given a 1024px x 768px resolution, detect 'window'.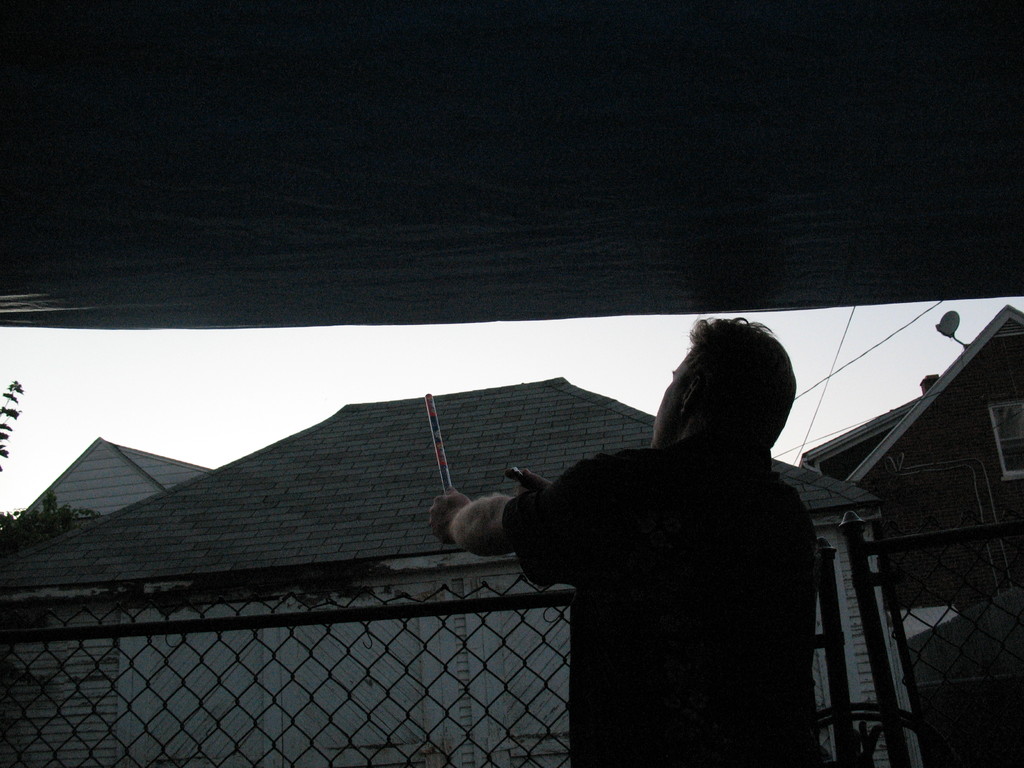
box=[888, 604, 1023, 729].
